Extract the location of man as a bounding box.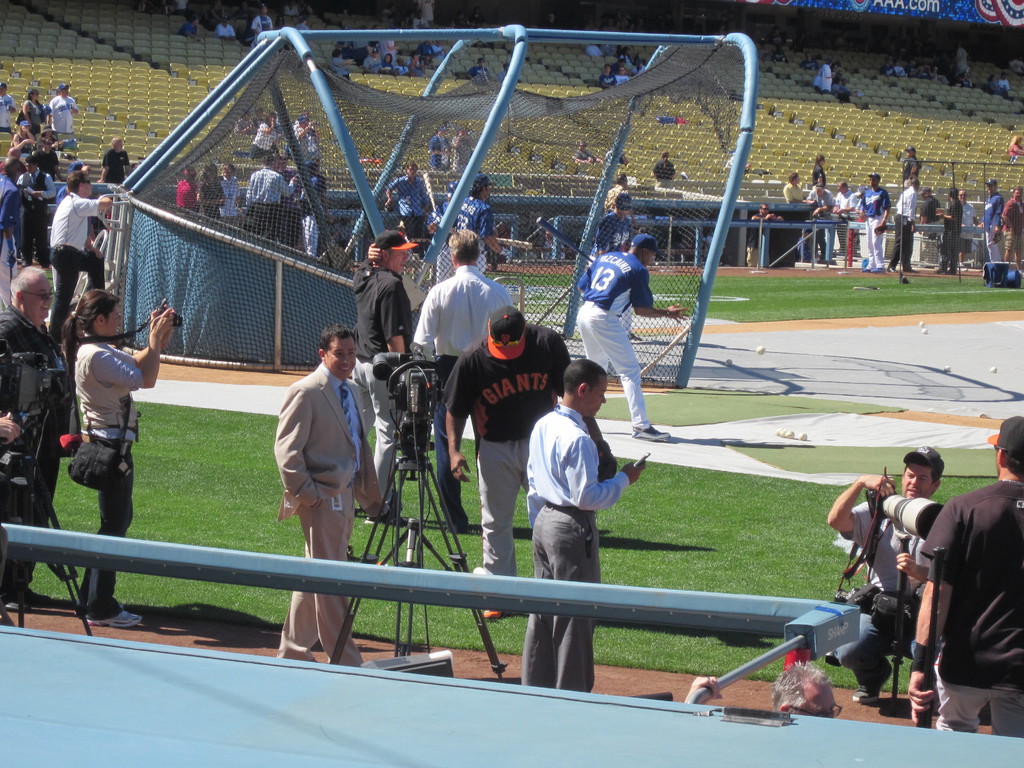
x1=857 y1=172 x2=889 y2=273.
